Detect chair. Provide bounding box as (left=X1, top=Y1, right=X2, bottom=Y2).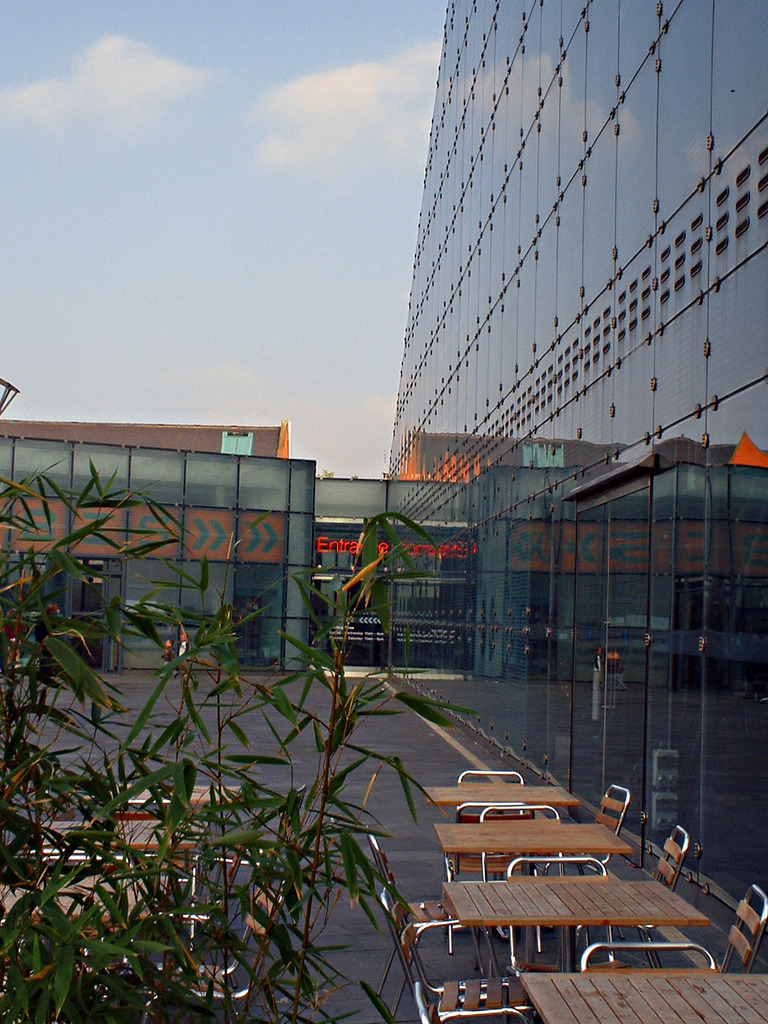
(left=536, top=783, right=637, bottom=944).
